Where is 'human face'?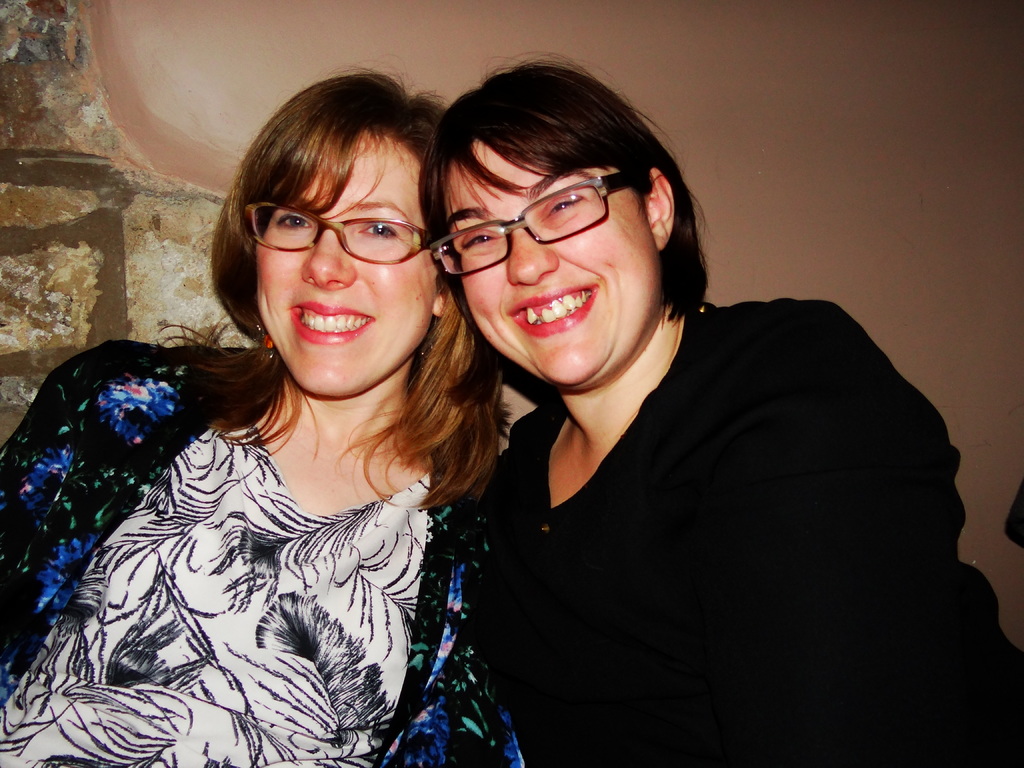
box(445, 146, 665, 389).
